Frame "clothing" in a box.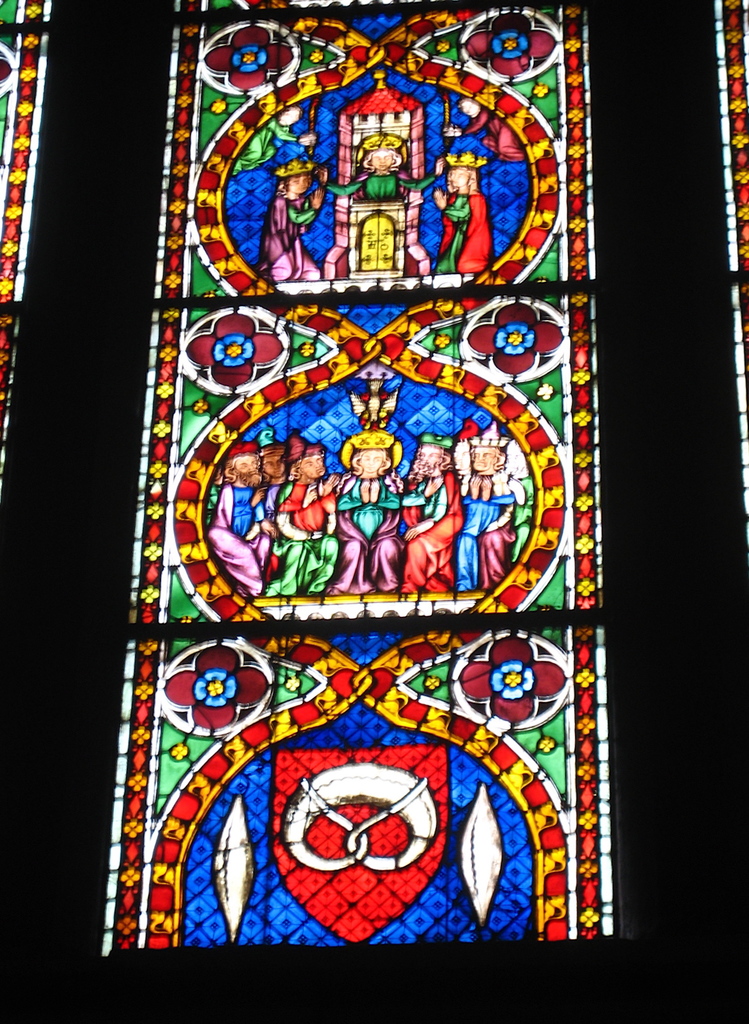
bbox=(333, 483, 403, 593).
